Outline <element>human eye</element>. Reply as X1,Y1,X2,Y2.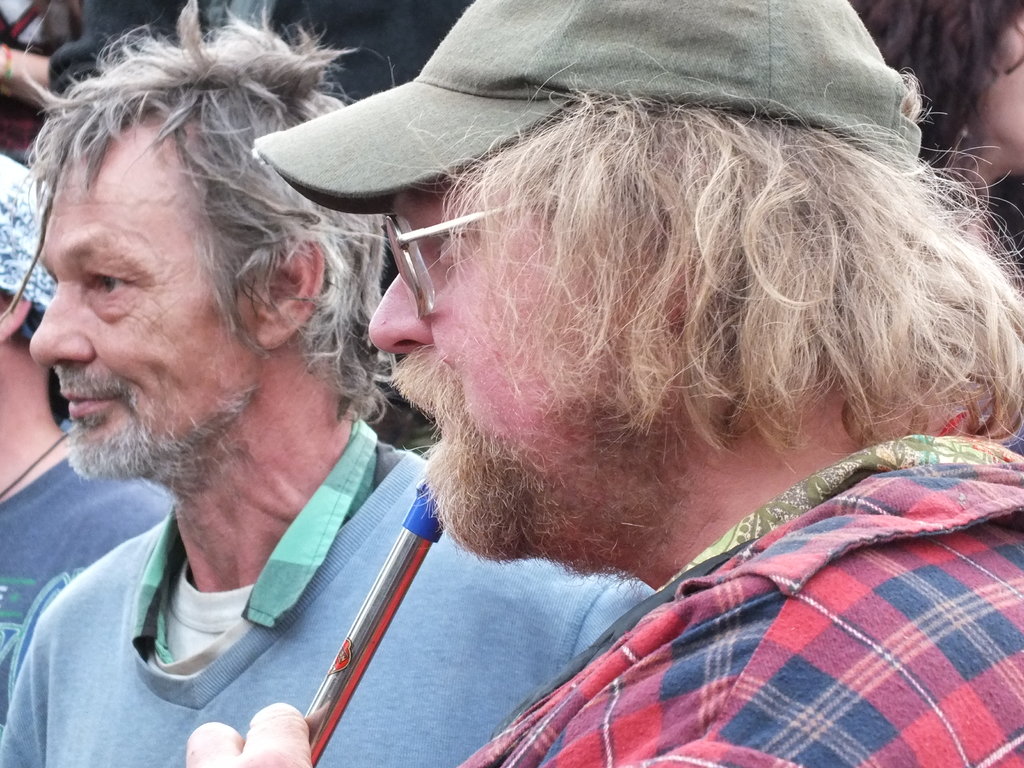
431,196,474,261.
